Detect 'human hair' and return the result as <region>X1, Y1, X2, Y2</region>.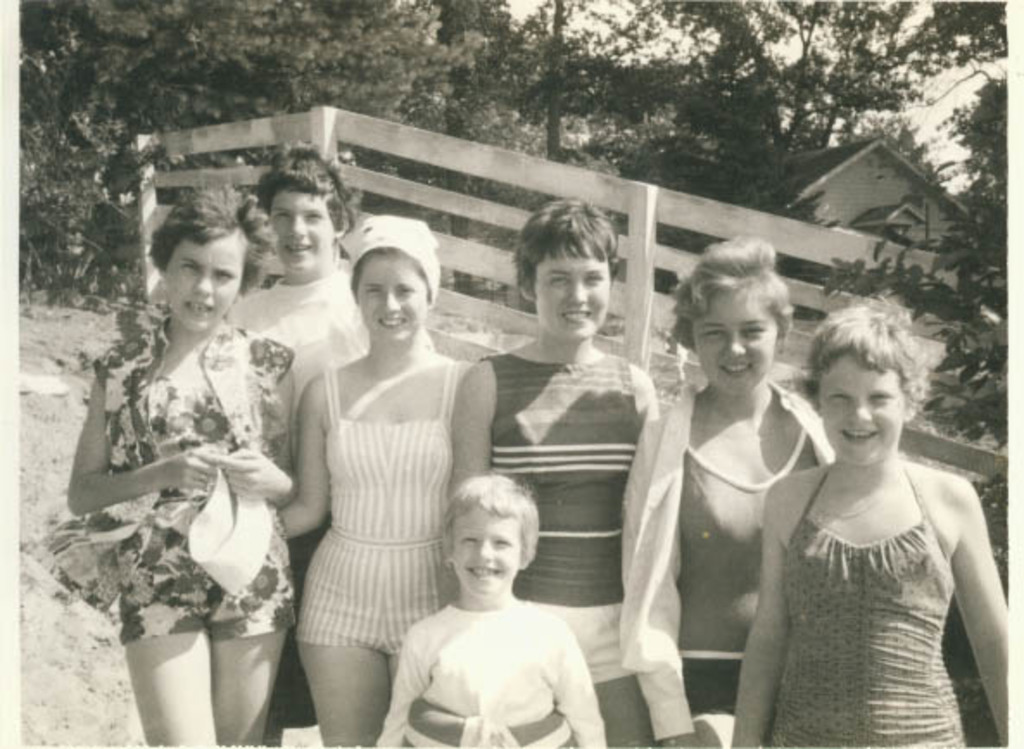
<region>801, 295, 929, 409</region>.
